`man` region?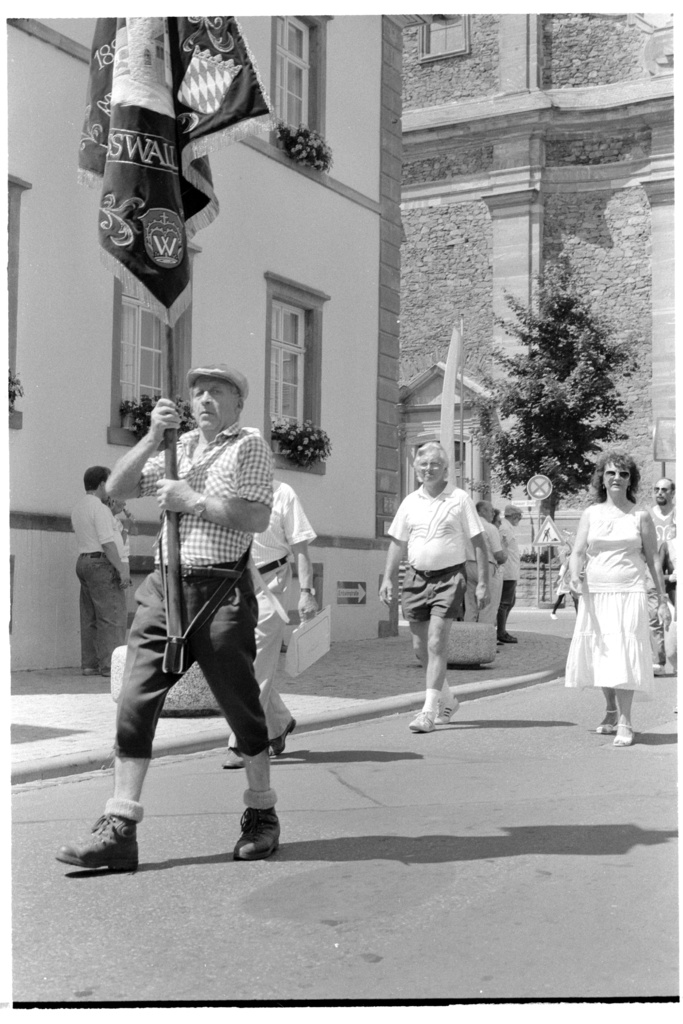
{"x1": 495, "y1": 504, "x2": 523, "y2": 643}
